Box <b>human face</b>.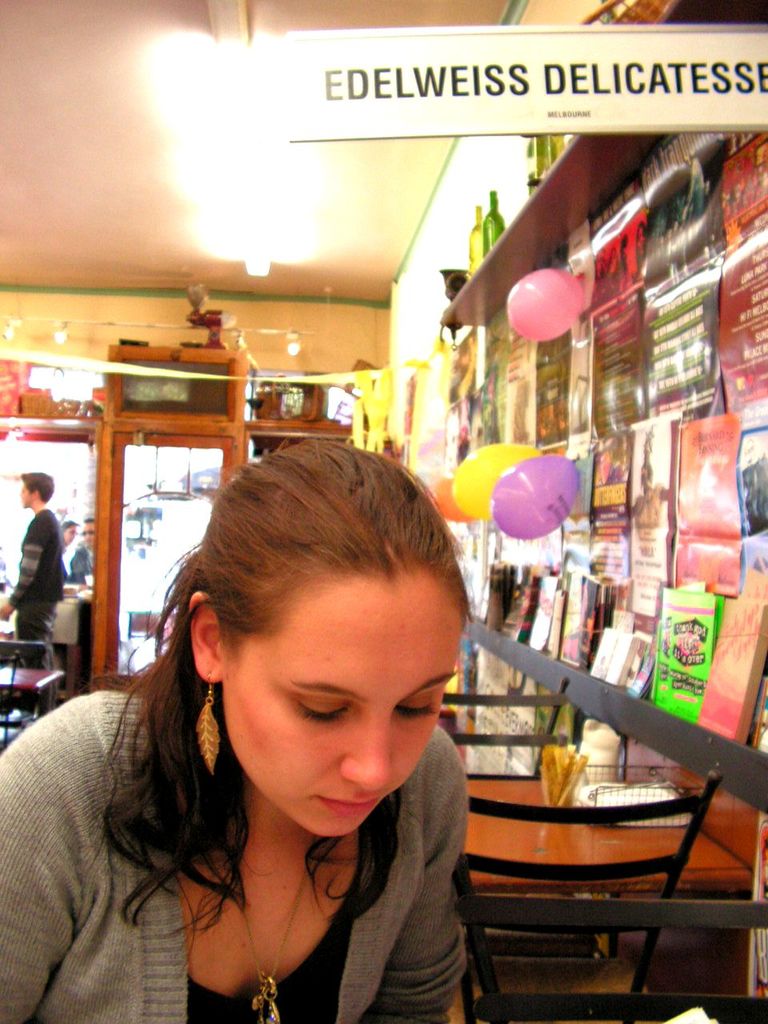
{"left": 82, "top": 526, "right": 93, "bottom": 546}.
